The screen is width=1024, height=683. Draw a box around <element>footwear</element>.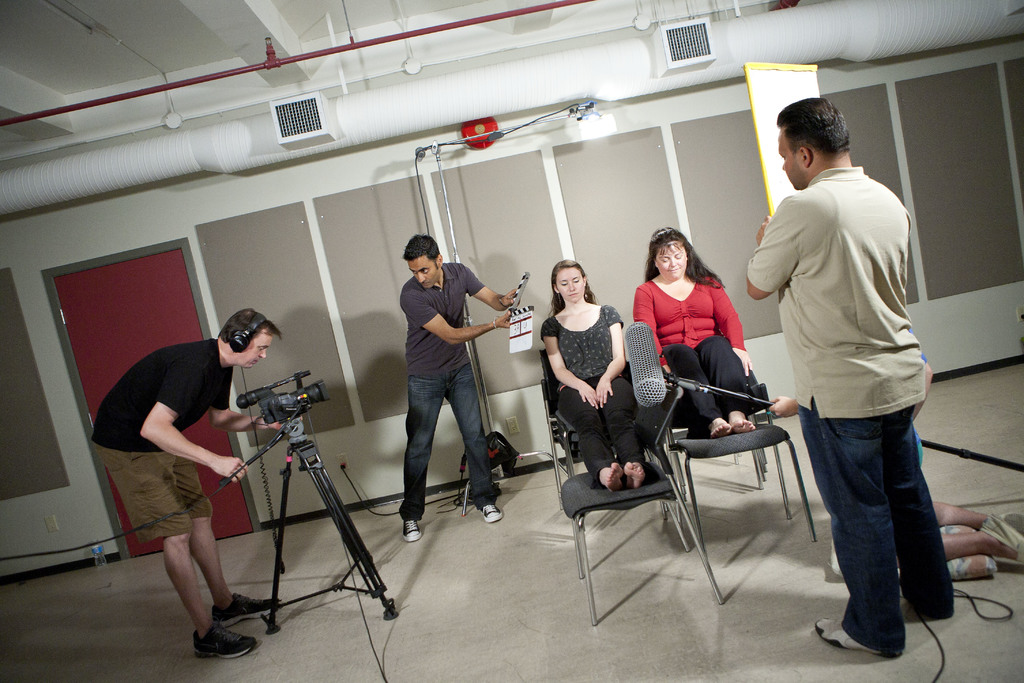
<region>483, 498, 506, 527</region>.
